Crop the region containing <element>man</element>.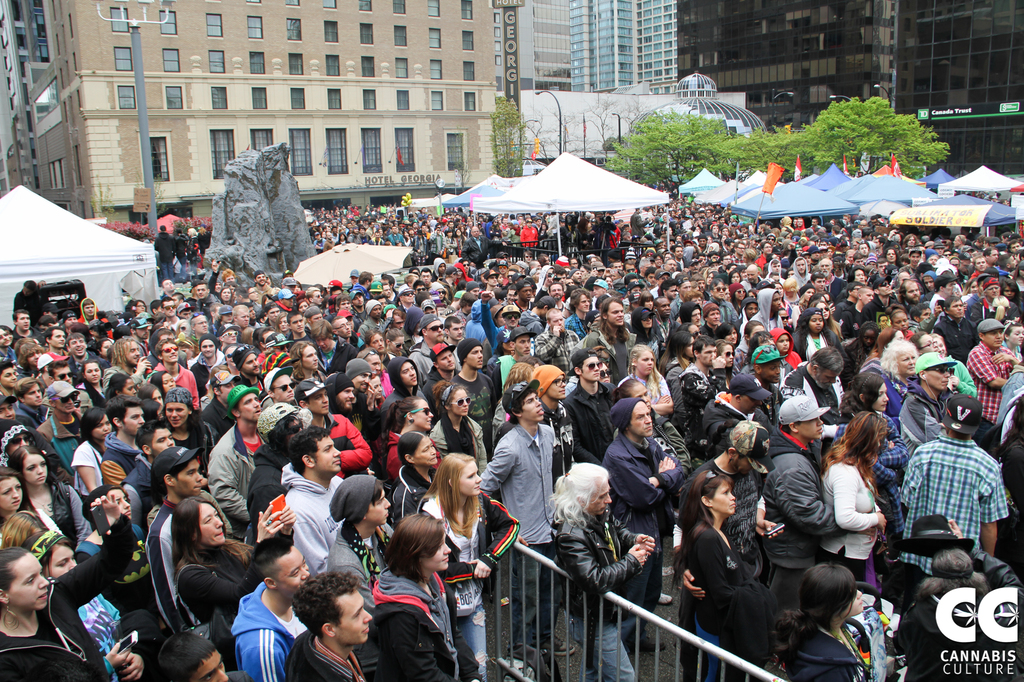
Crop region: <region>1010, 237, 1016, 255</region>.
